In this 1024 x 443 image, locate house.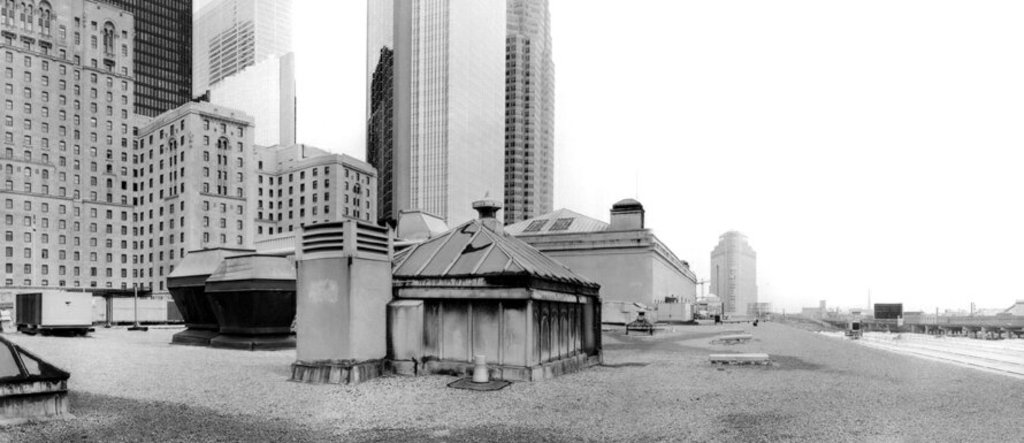
Bounding box: 193:0:293:145.
